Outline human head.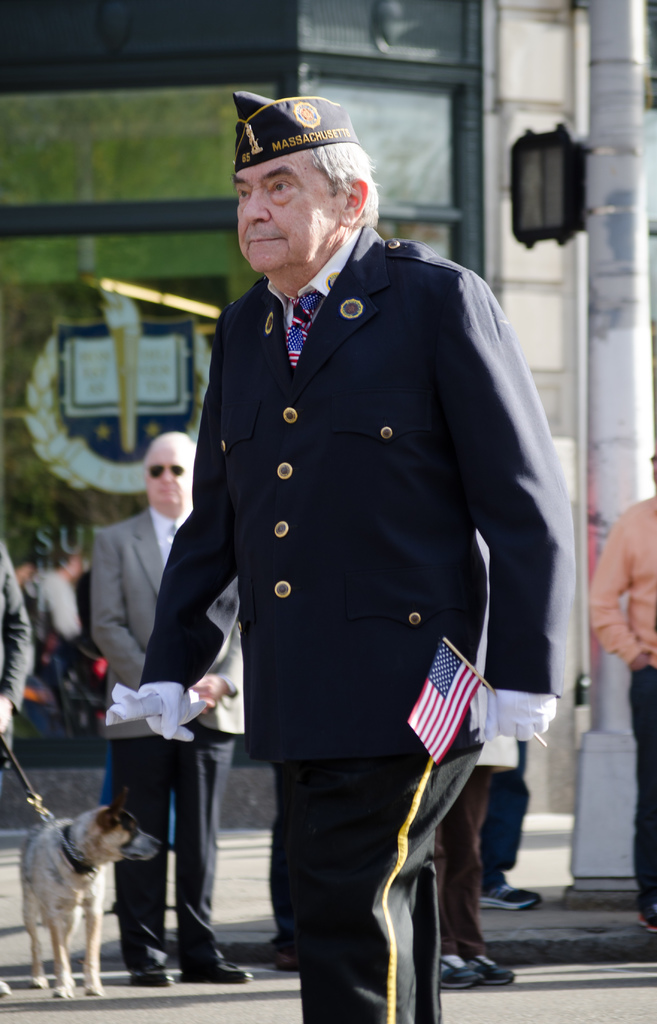
Outline: {"left": 642, "top": 458, "right": 656, "bottom": 488}.
